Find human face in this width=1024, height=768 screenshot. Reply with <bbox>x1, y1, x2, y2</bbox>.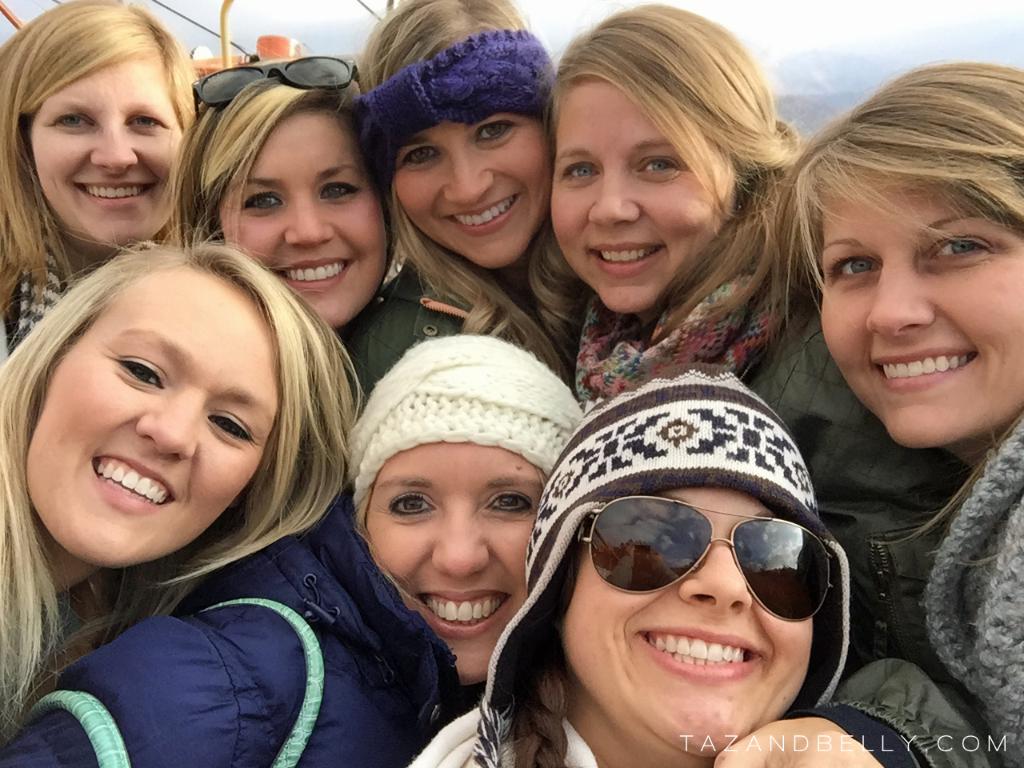
<bbox>215, 109, 390, 329</bbox>.
